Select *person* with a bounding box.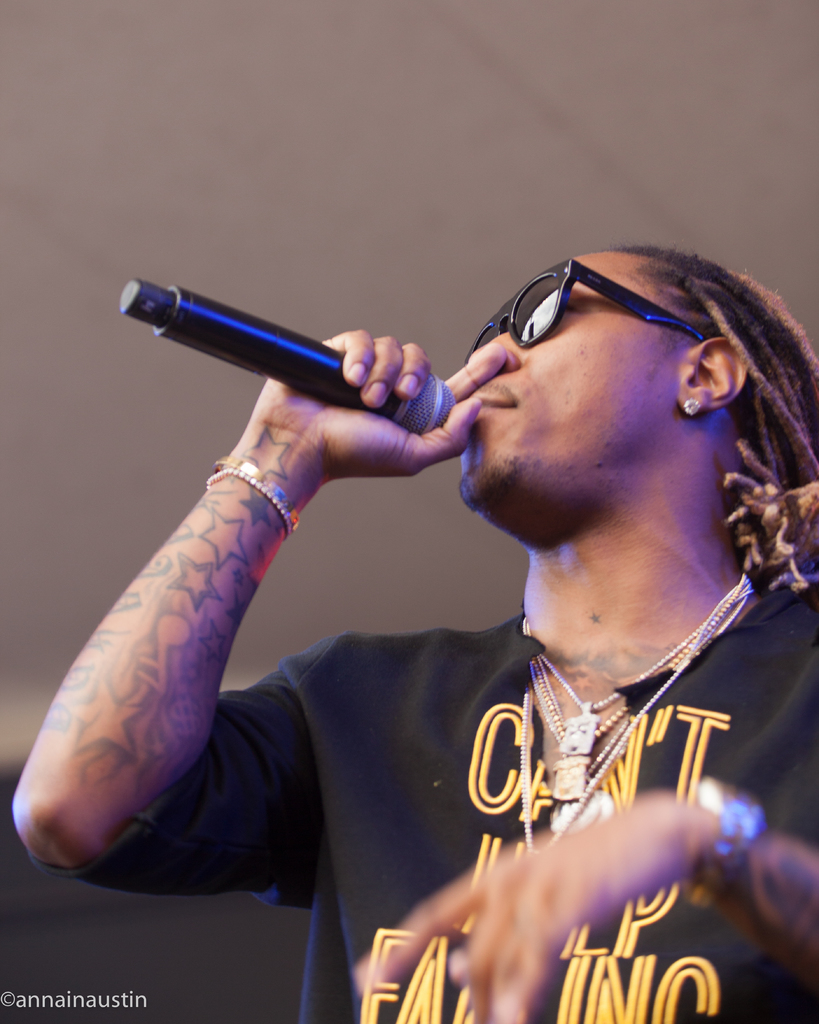
box(9, 241, 818, 1023).
